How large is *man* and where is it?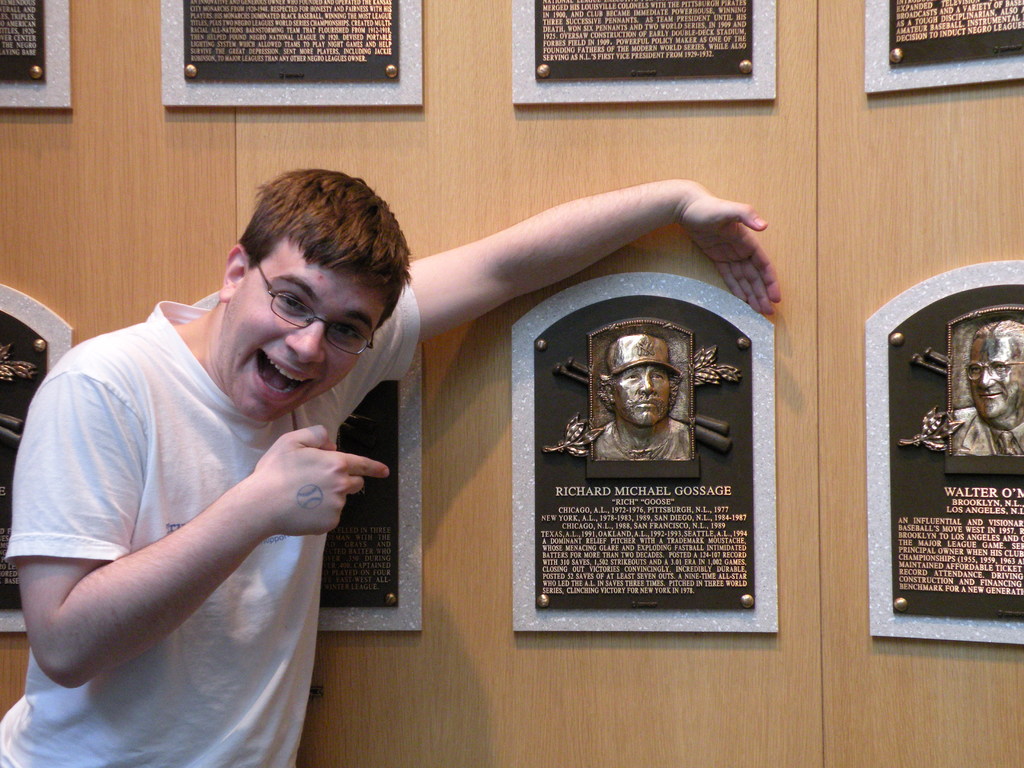
Bounding box: (0,173,783,767).
